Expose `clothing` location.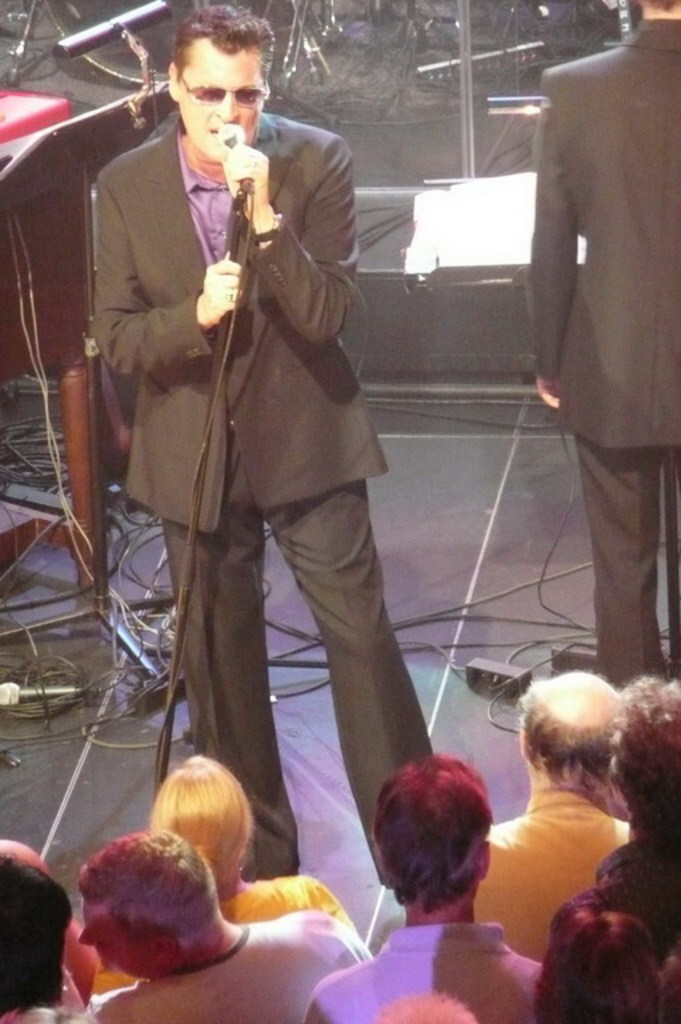
Exposed at <region>96, 23, 446, 932</region>.
